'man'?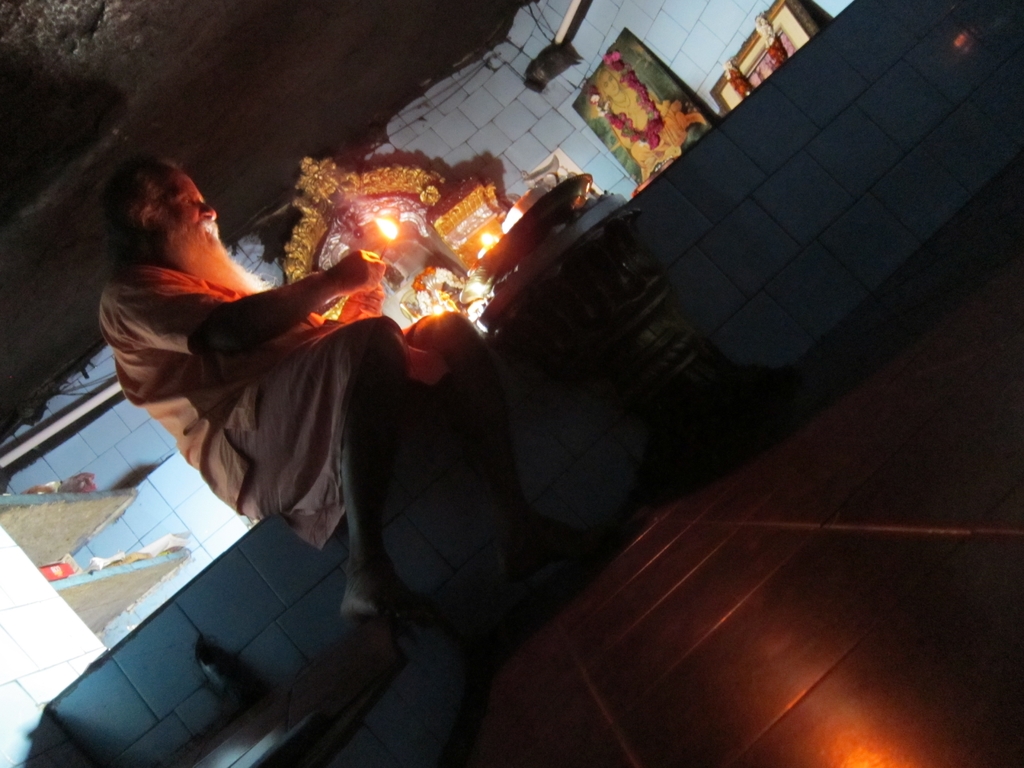
93 88 820 720
